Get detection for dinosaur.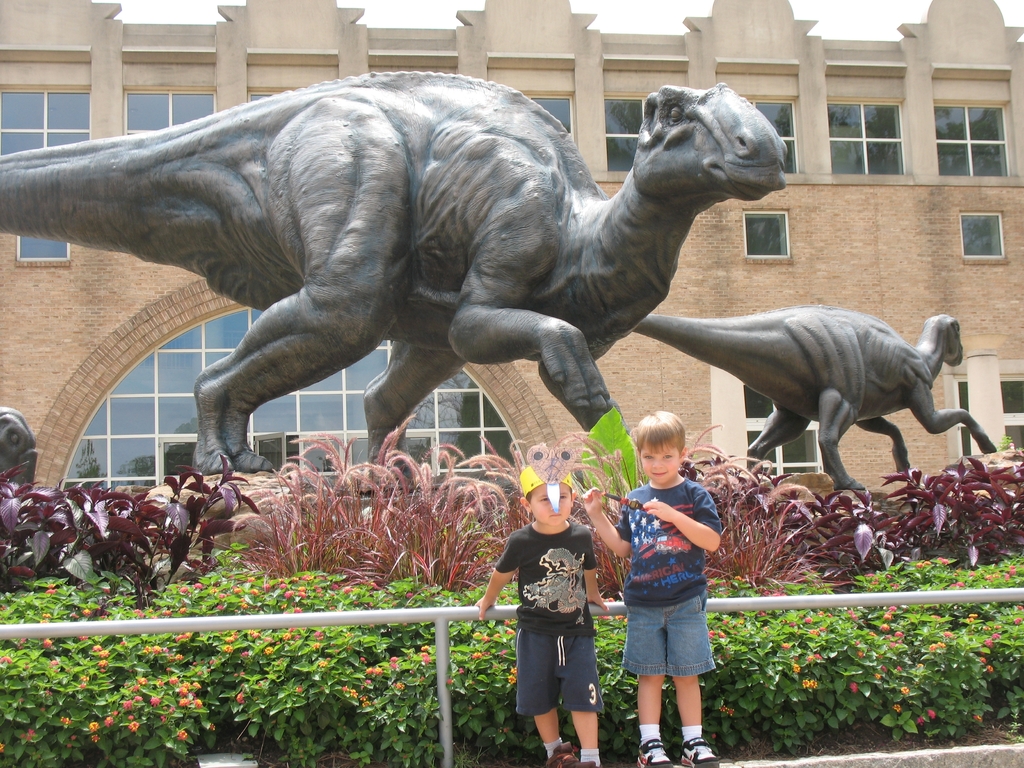
Detection: box=[643, 310, 1003, 495].
